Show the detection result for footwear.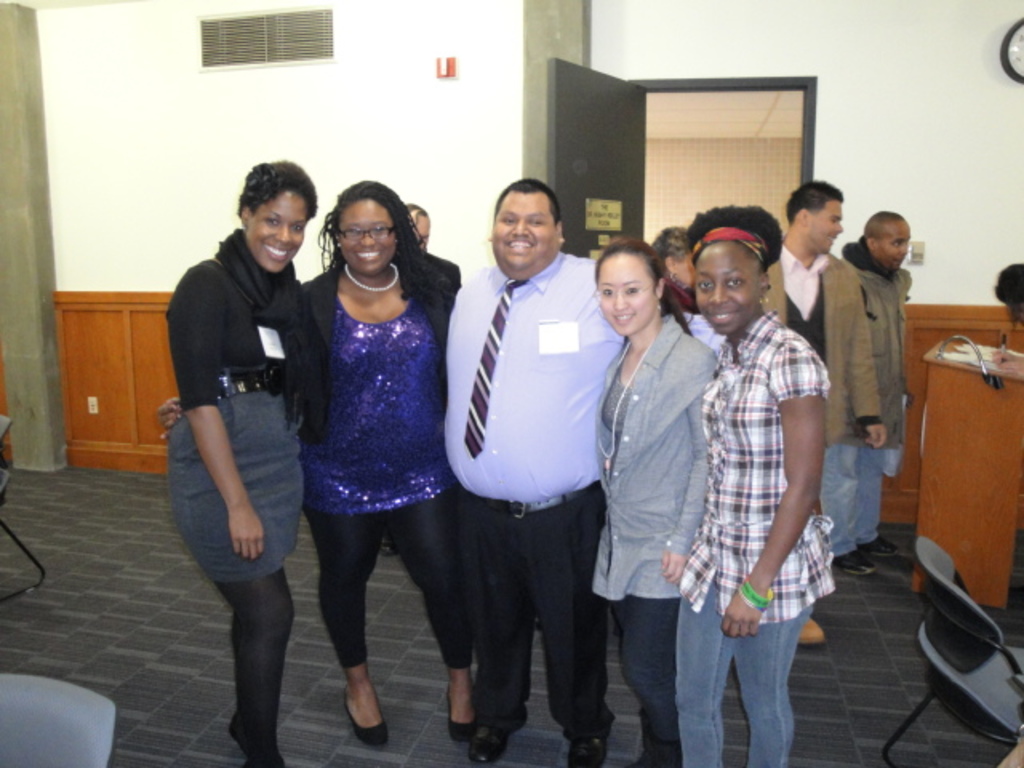
346, 690, 382, 747.
